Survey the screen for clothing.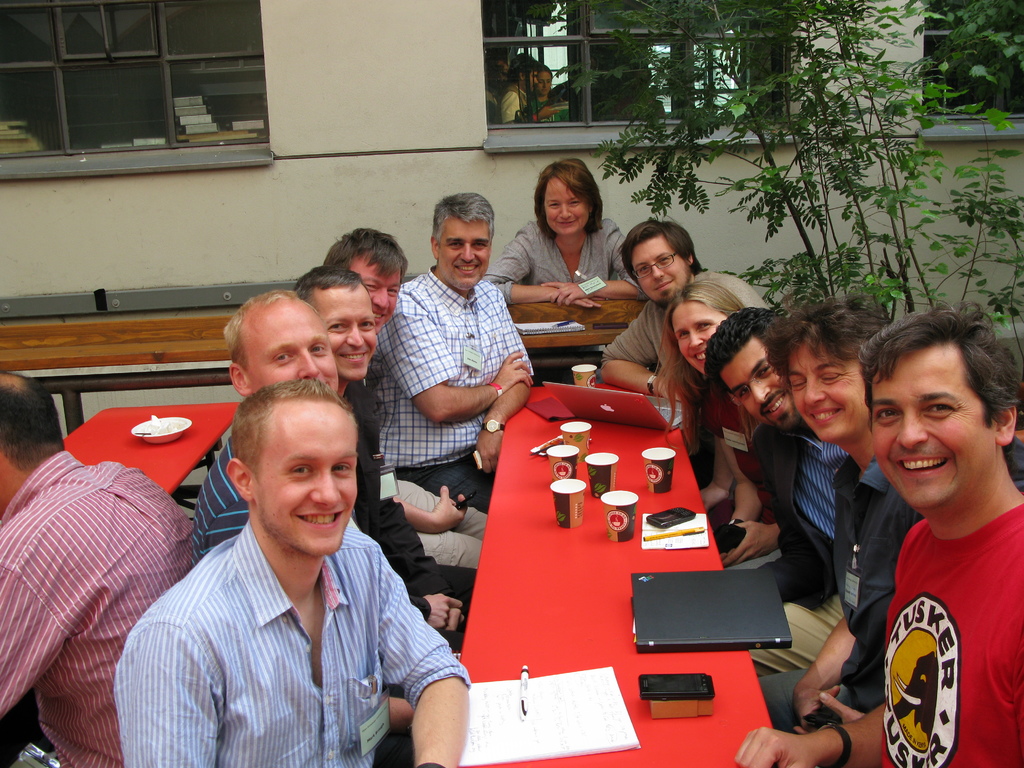
Survey found: [x1=854, y1=461, x2=1016, y2=760].
